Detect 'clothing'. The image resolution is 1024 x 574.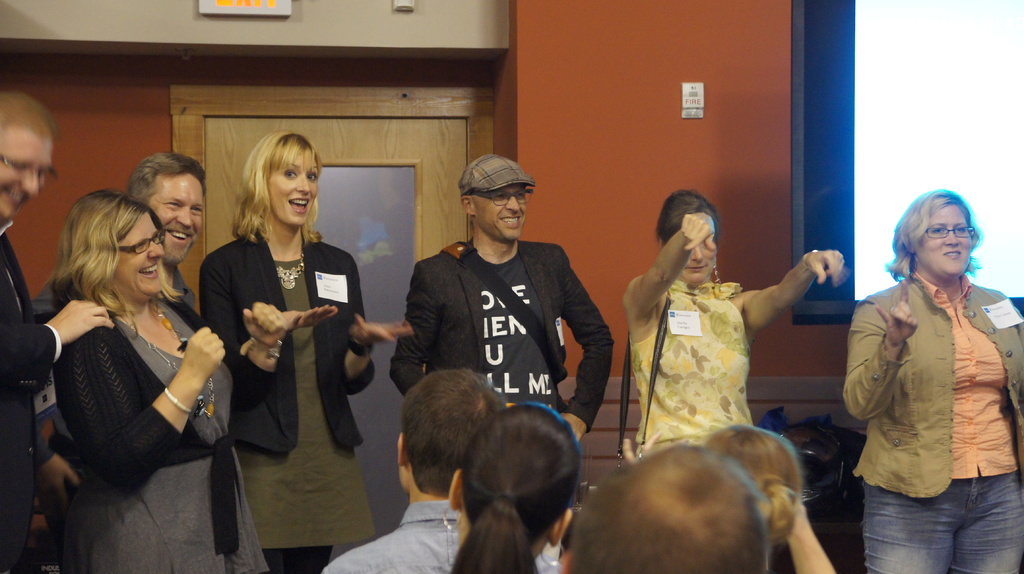
[left=31, top=263, right=195, bottom=307].
